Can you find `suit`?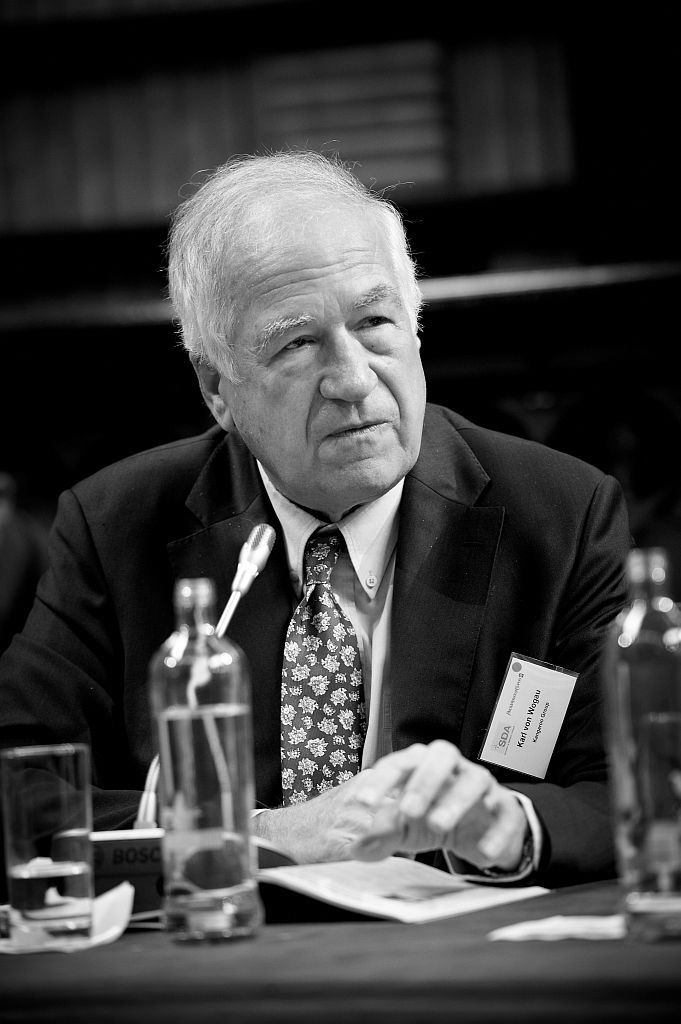
Yes, bounding box: bbox=(147, 405, 626, 881).
